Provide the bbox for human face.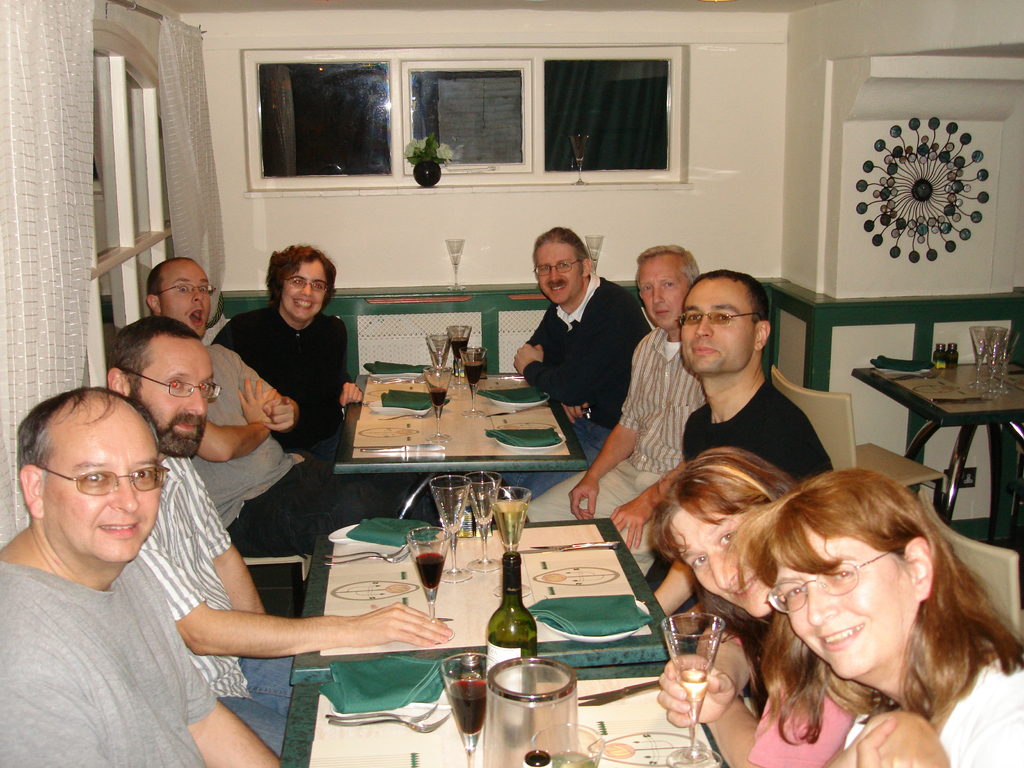
<region>670, 508, 760, 621</region>.
